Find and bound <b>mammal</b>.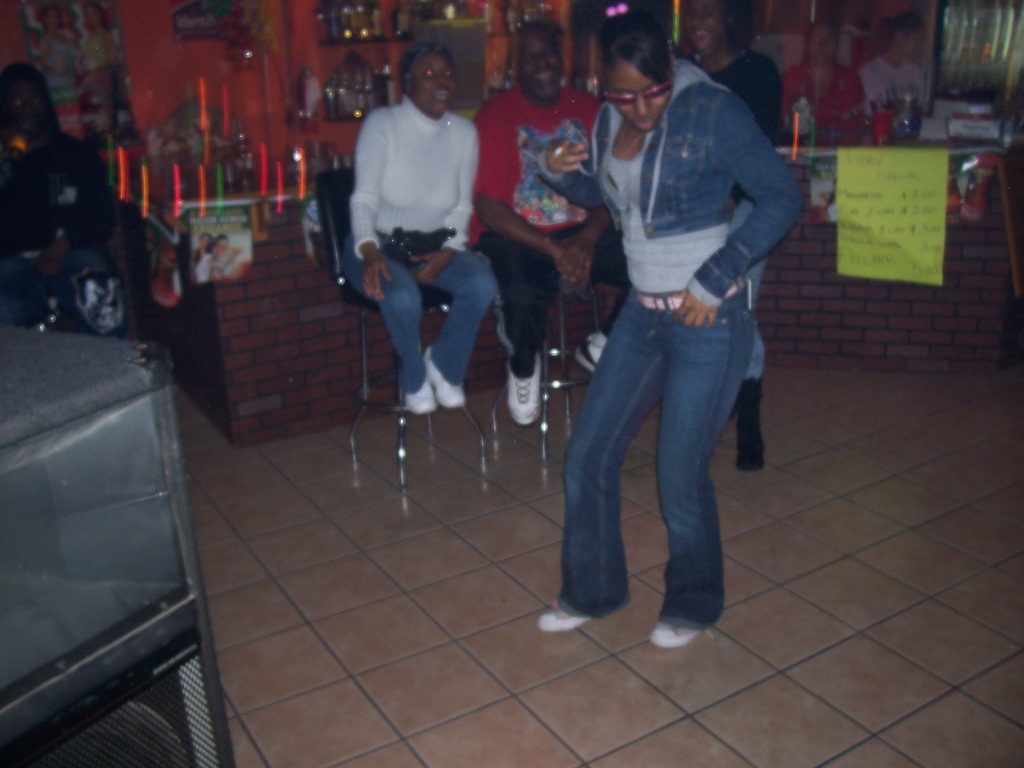
Bound: left=469, top=24, right=632, bottom=423.
